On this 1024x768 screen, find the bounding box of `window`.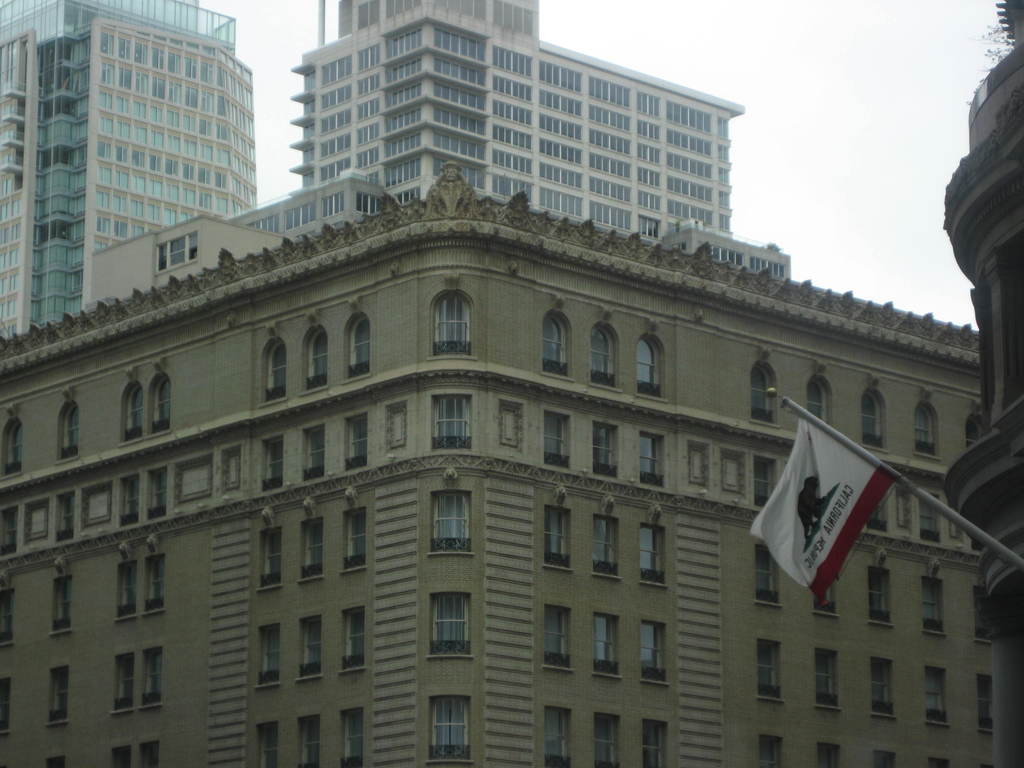
Bounding box: detection(47, 666, 71, 727).
